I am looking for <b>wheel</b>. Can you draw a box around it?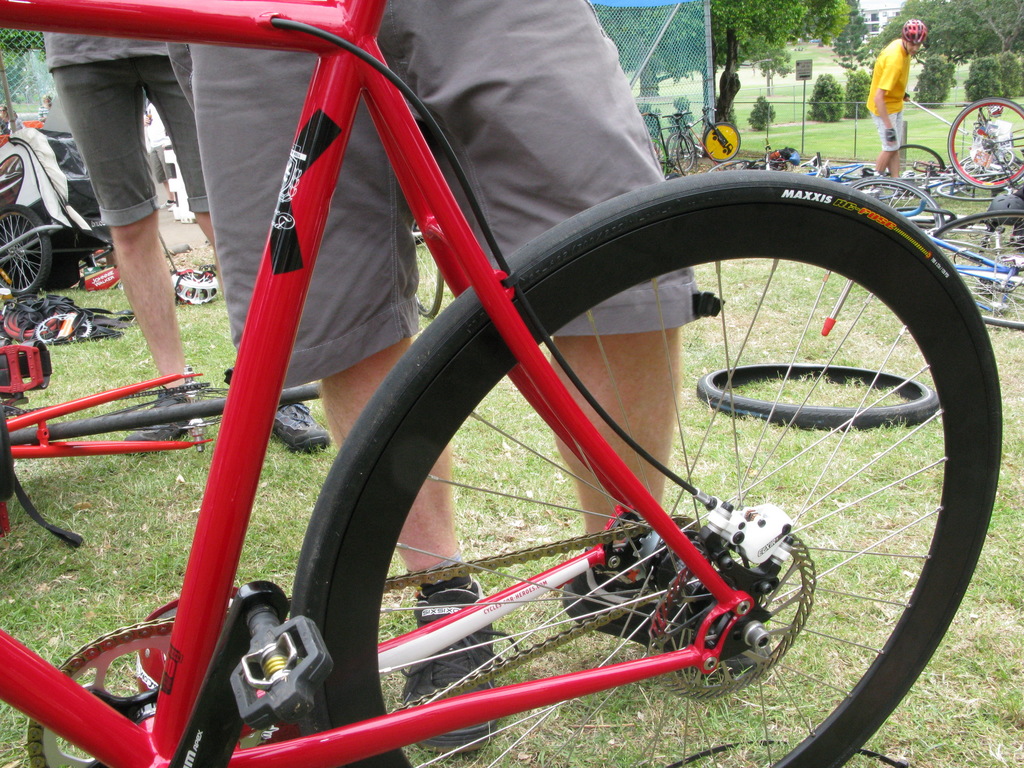
Sure, the bounding box is 291 169 1001 767.
